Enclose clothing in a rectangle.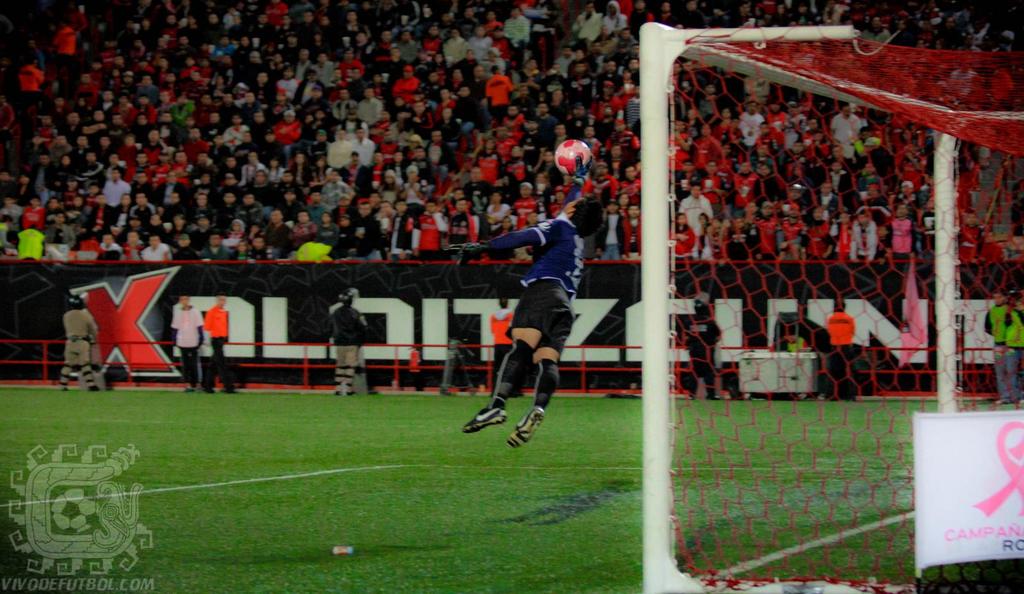
[890,218,918,260].
